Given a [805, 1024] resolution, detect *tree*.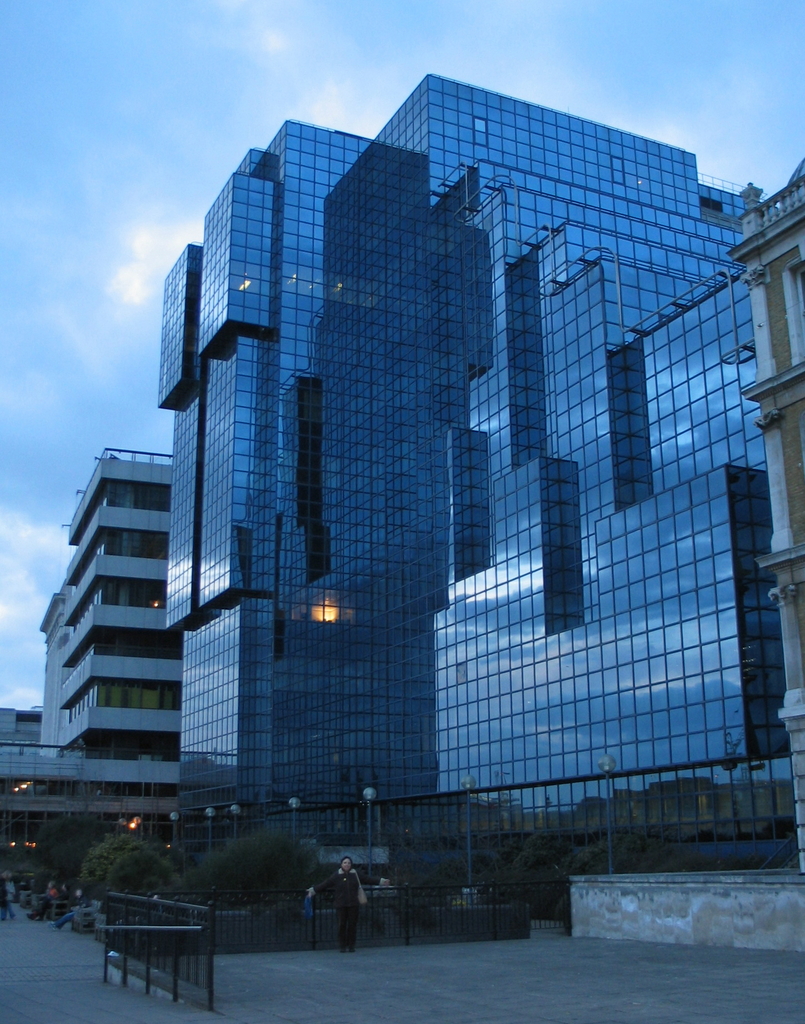
(x1=76, y1=829, x2=180, y2=892).
